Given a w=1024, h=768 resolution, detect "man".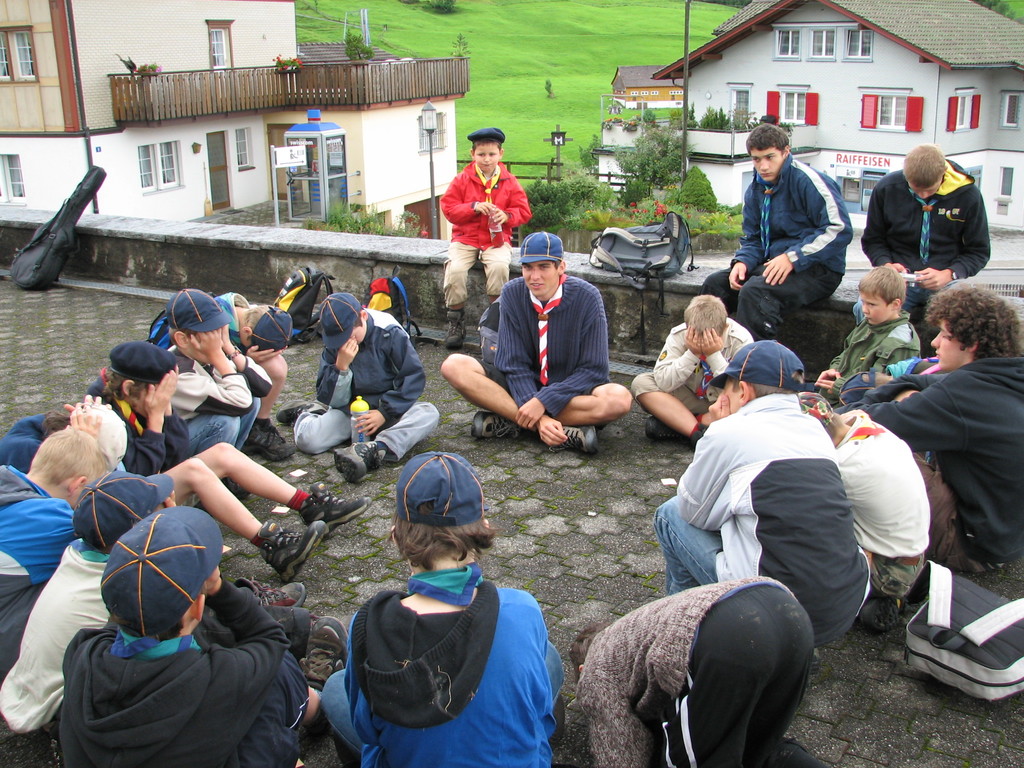
[439,228,636,462].
